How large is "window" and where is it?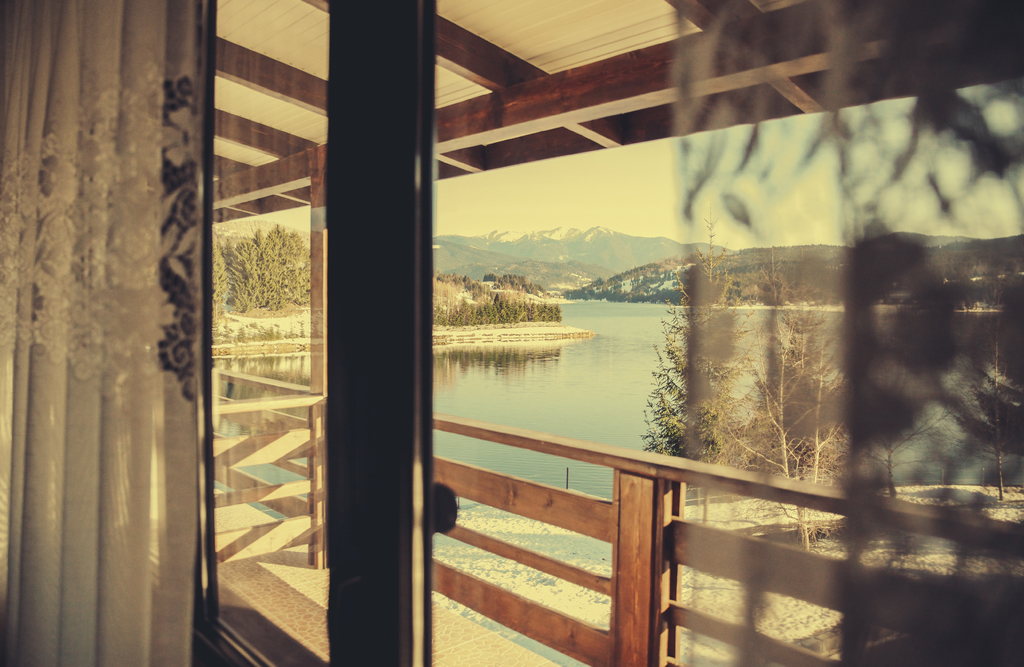
Bounding box: left=184, top=0, right=680, bottom=666.
